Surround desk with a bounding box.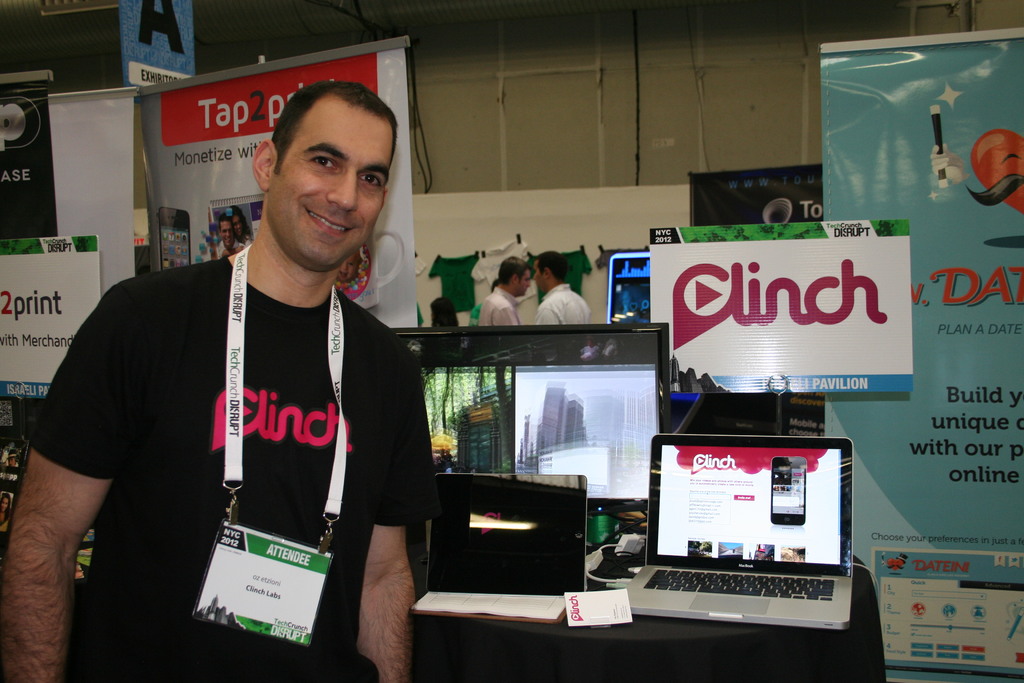
bbox=(415, 554, 883, 682).
